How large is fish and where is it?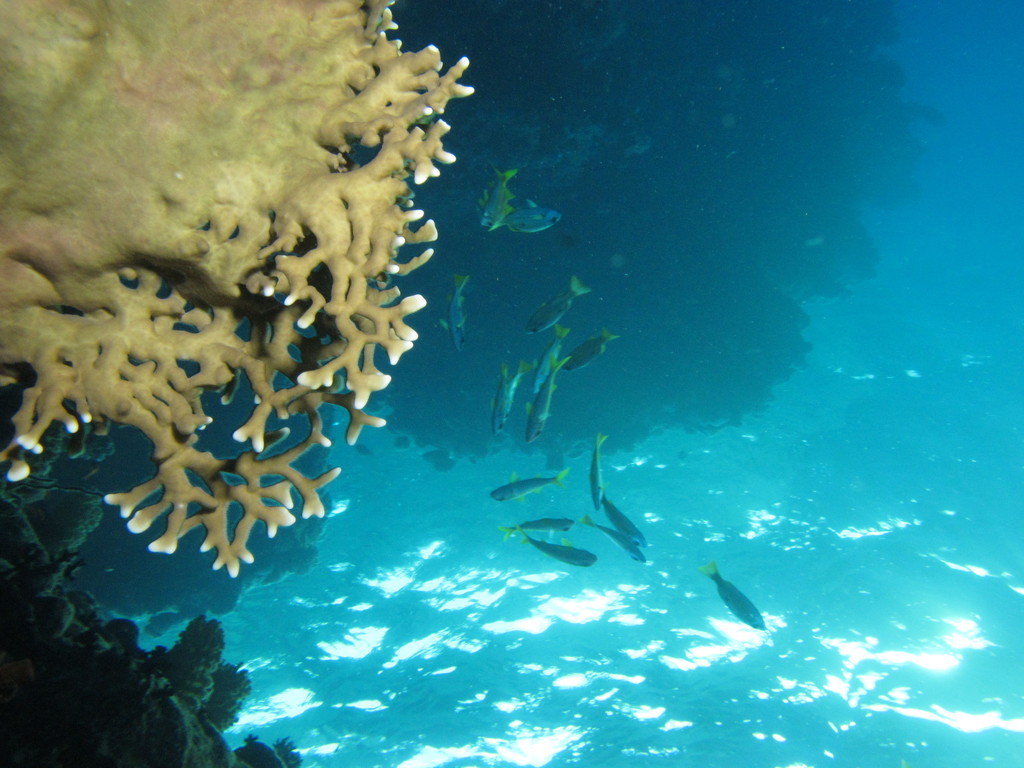
Bounding box: [590, 431, 608, 502].
